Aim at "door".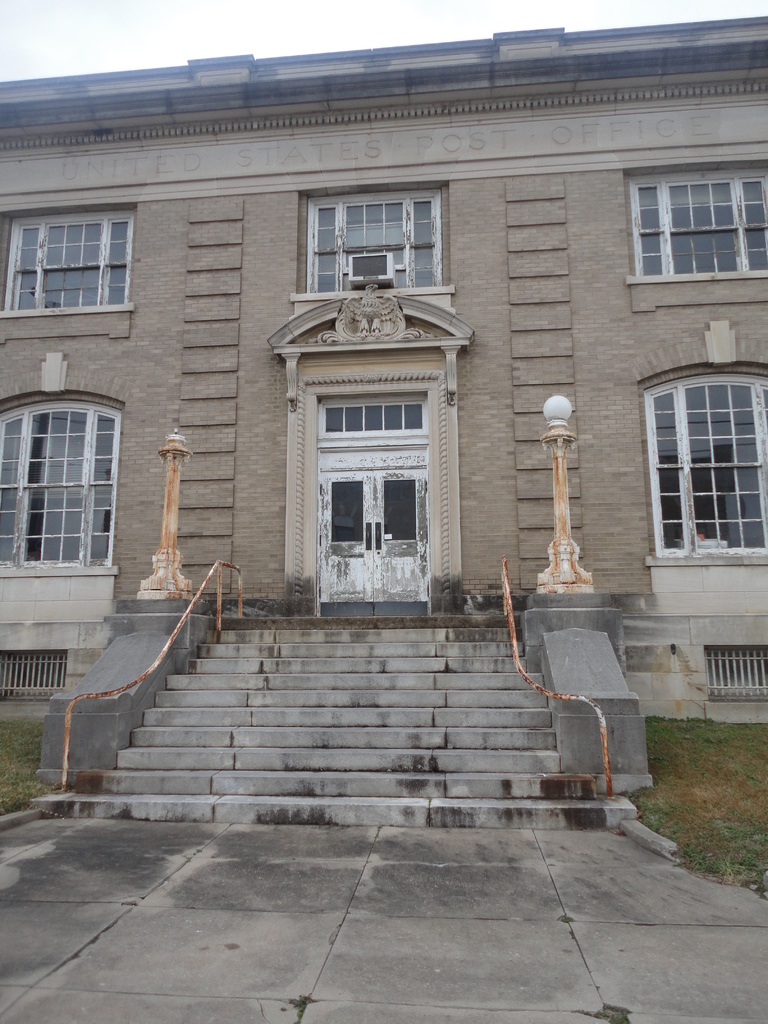
Aimed at 312:438:433:621.
